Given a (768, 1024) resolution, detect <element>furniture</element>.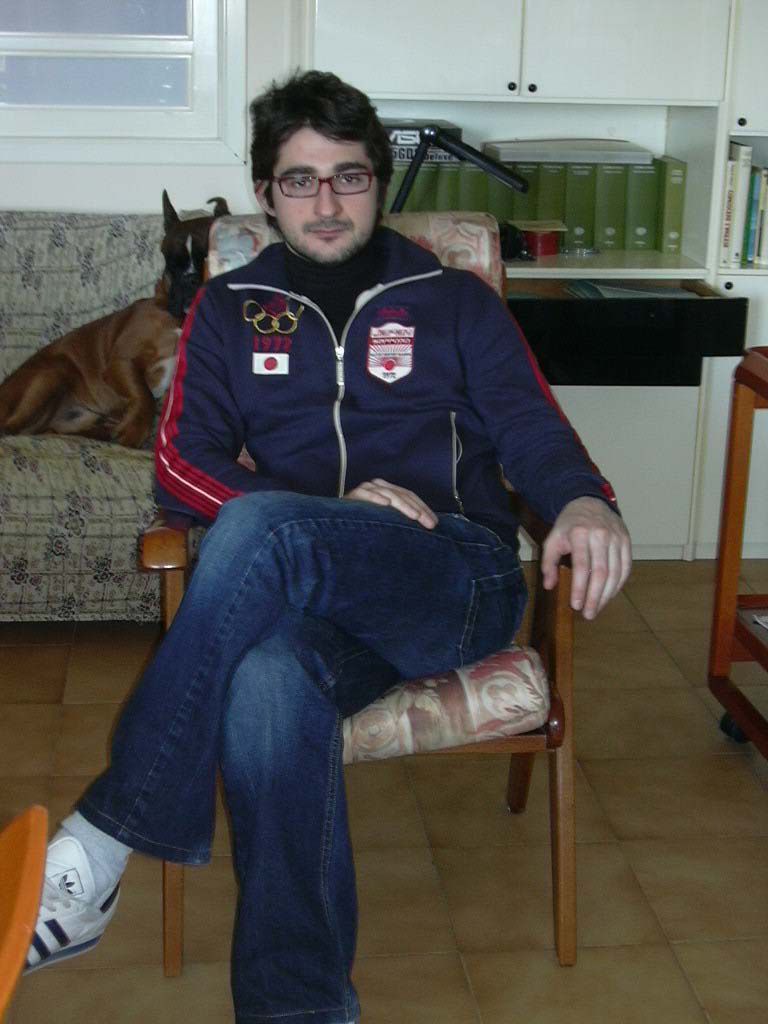
<box>305,0,725,100</box>.
